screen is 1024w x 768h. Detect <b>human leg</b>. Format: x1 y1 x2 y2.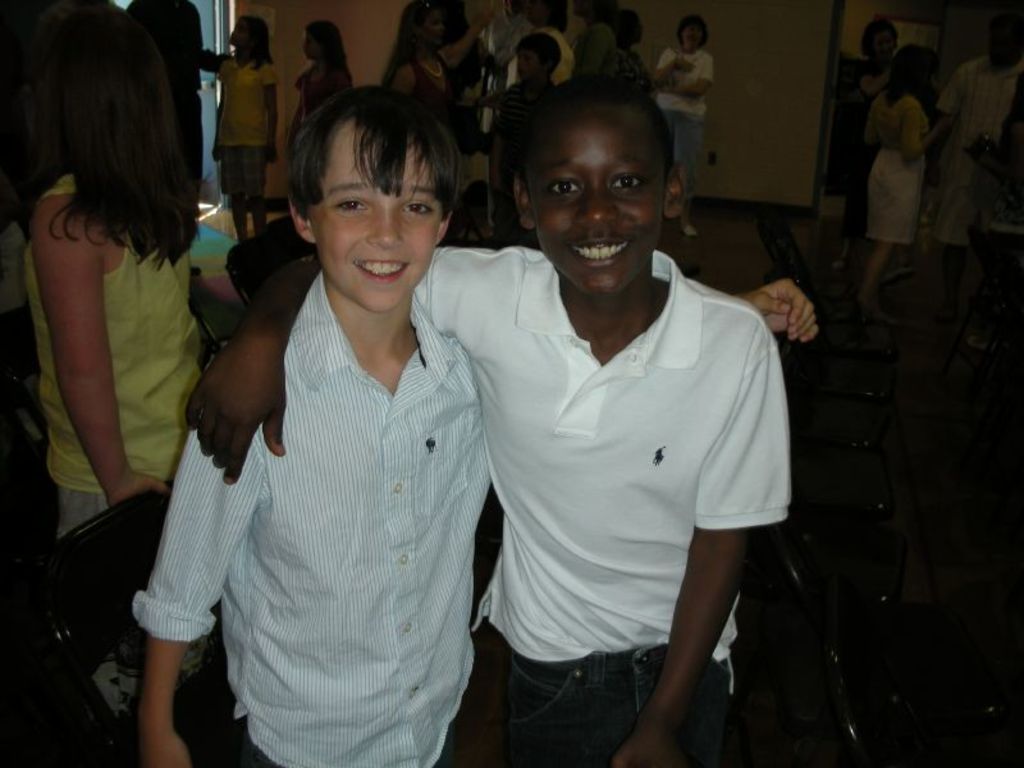
419 14 442 44.
